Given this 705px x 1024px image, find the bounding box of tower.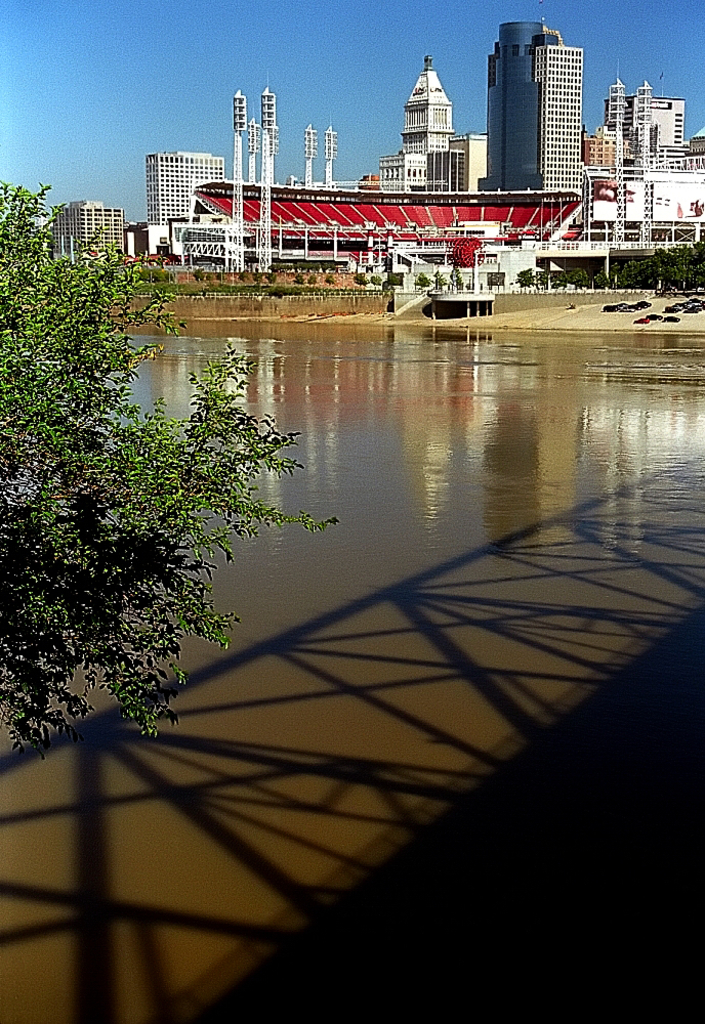
x1=398 y1=52 x2=455 y2=195.
